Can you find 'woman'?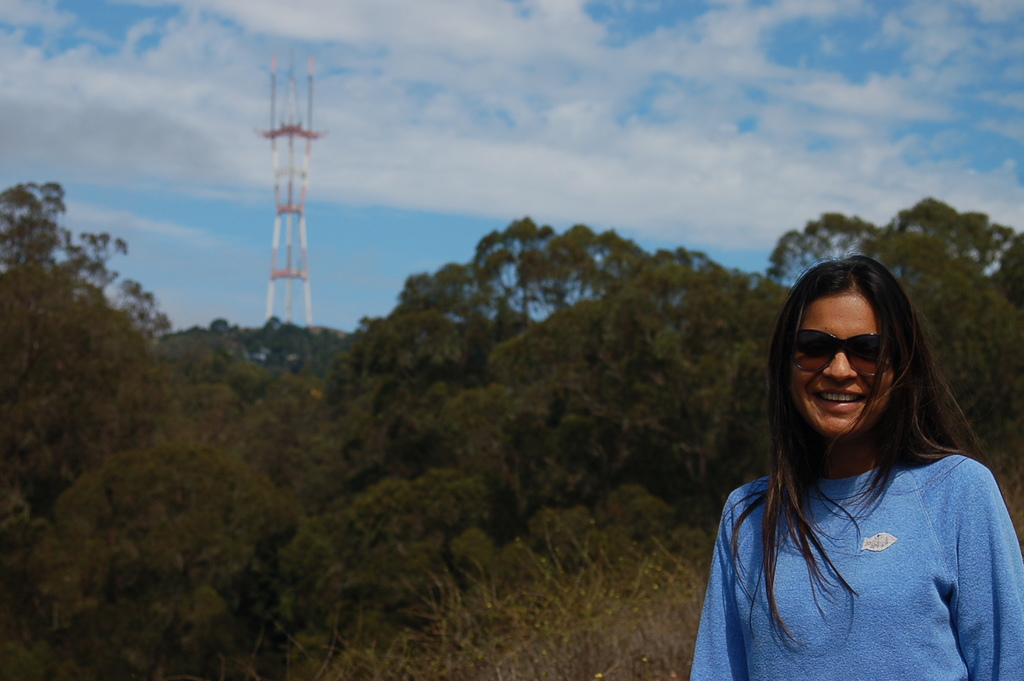
Yes, bounding box: {"left": 692, "top": 242, "right": 1023, "bottom": 680}.
